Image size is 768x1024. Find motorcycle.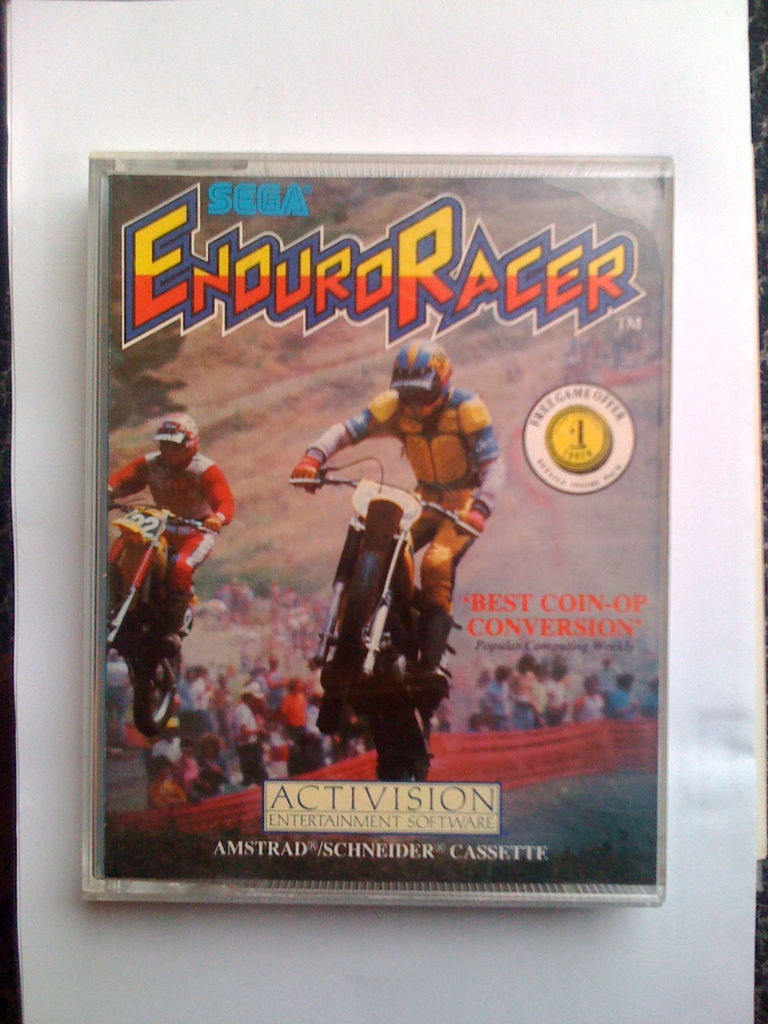
283:450:481:736.
